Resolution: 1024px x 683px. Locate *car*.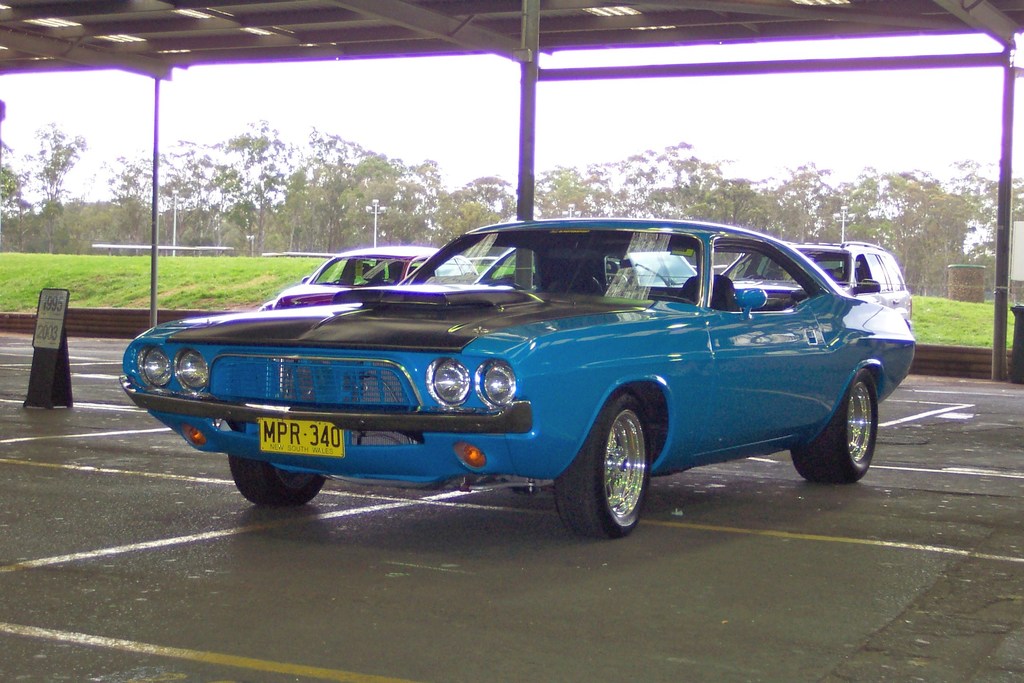
(473, 250, 697, 289).
